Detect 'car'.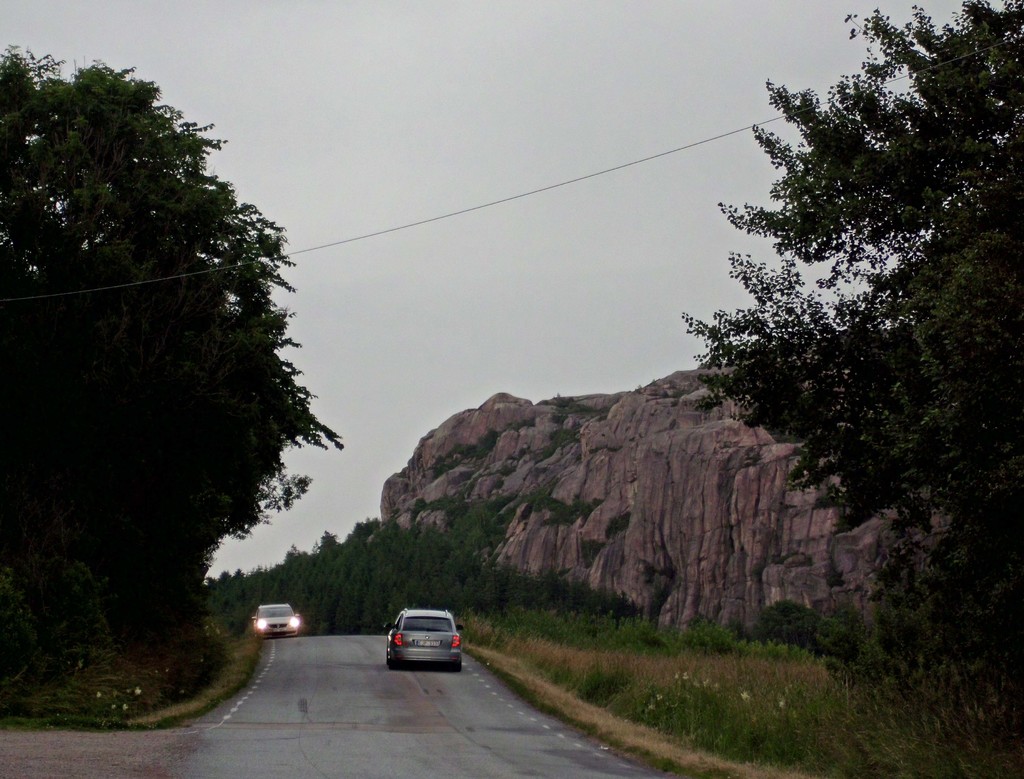
Detected at [250, 598, 305, 639].
